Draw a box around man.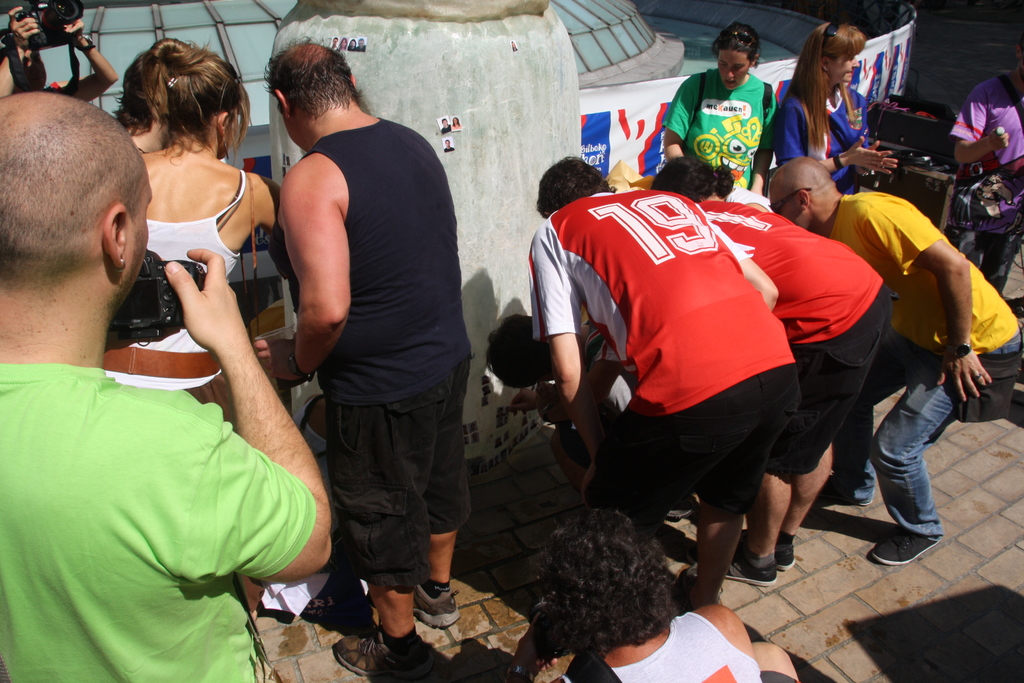
locate(0, 86, 328, 682).
